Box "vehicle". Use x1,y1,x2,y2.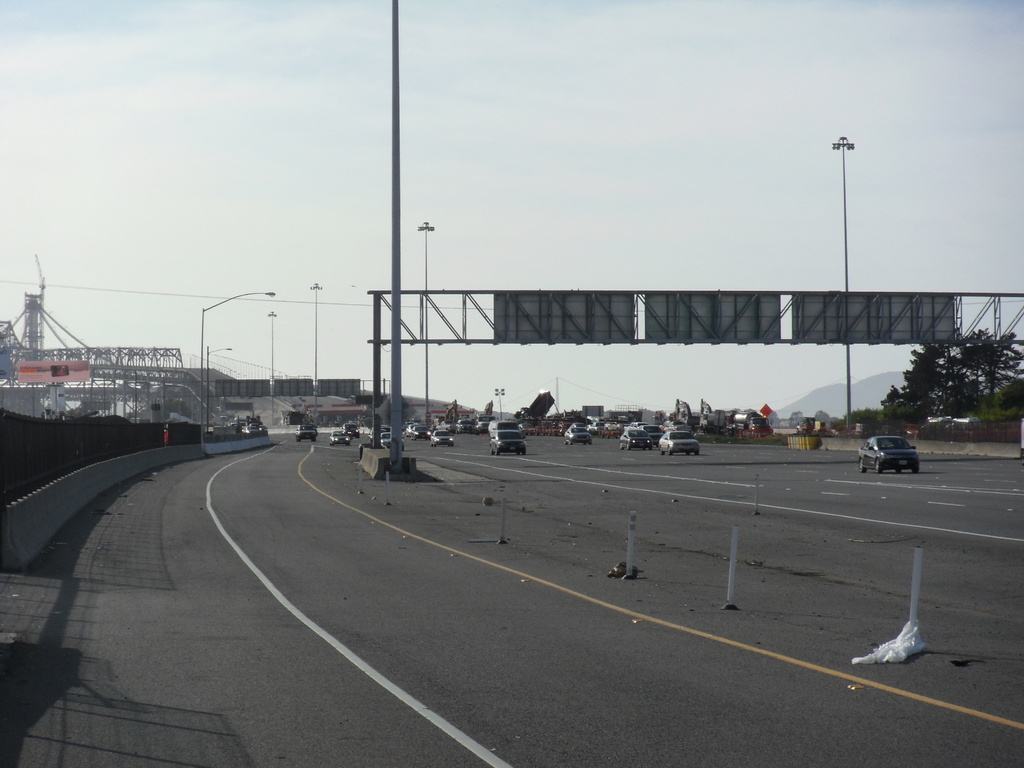
404,420,412,433.
